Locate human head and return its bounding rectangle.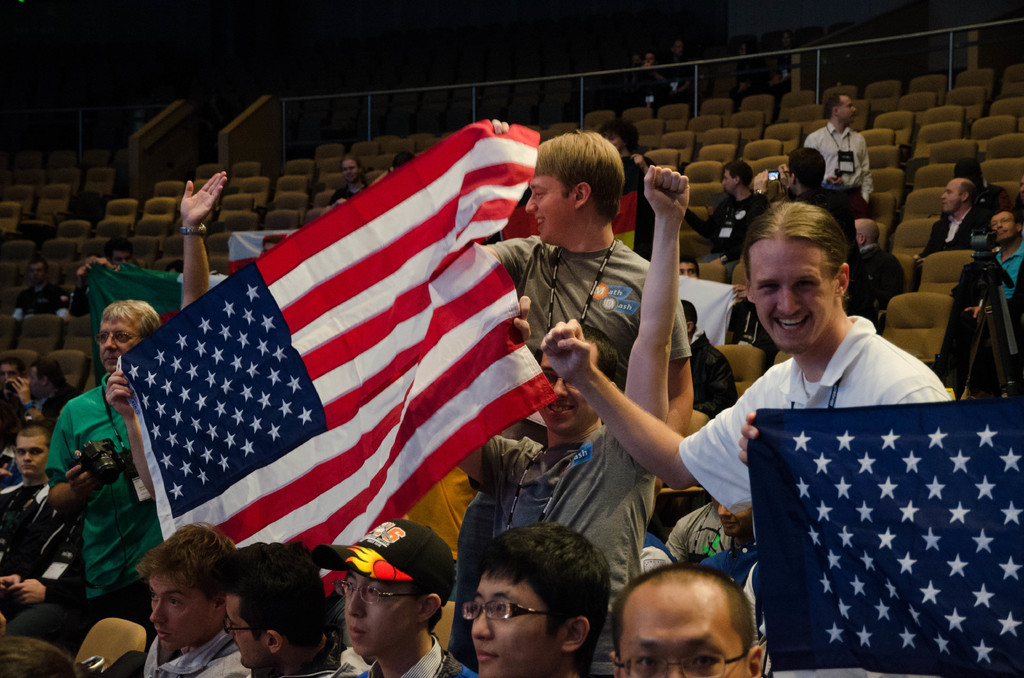
(781, 29, 792, 49).
